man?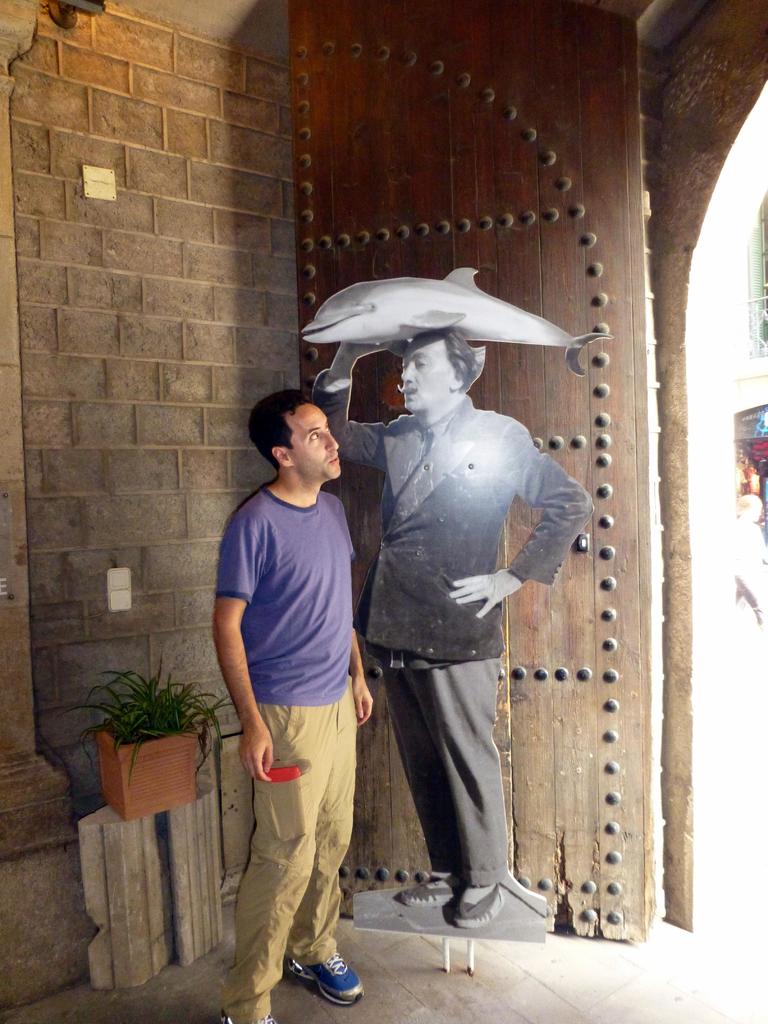
locate(304, 340, 588, 926)
